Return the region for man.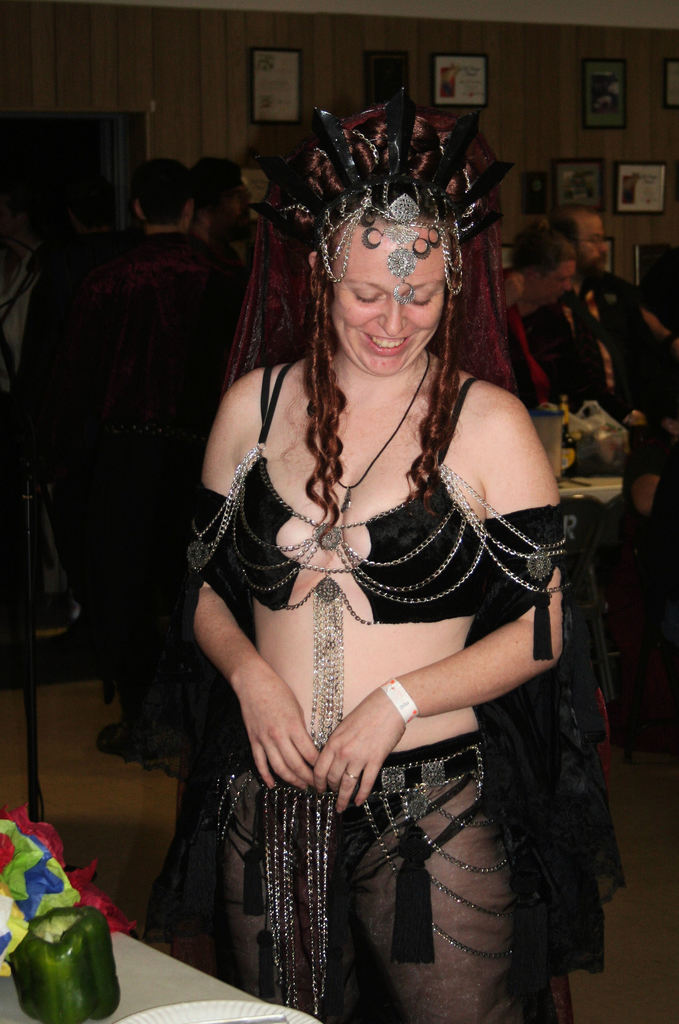
locate(509, 219, 616, 490).
